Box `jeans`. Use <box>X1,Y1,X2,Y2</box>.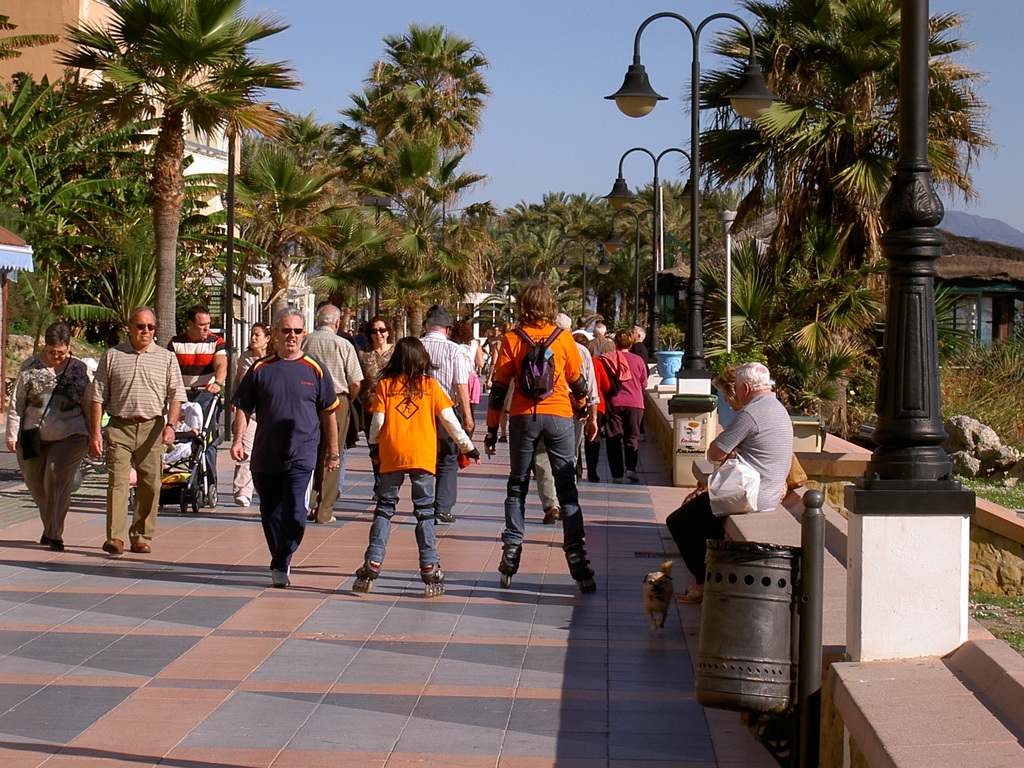
<box>369,466,438,564</box>.
